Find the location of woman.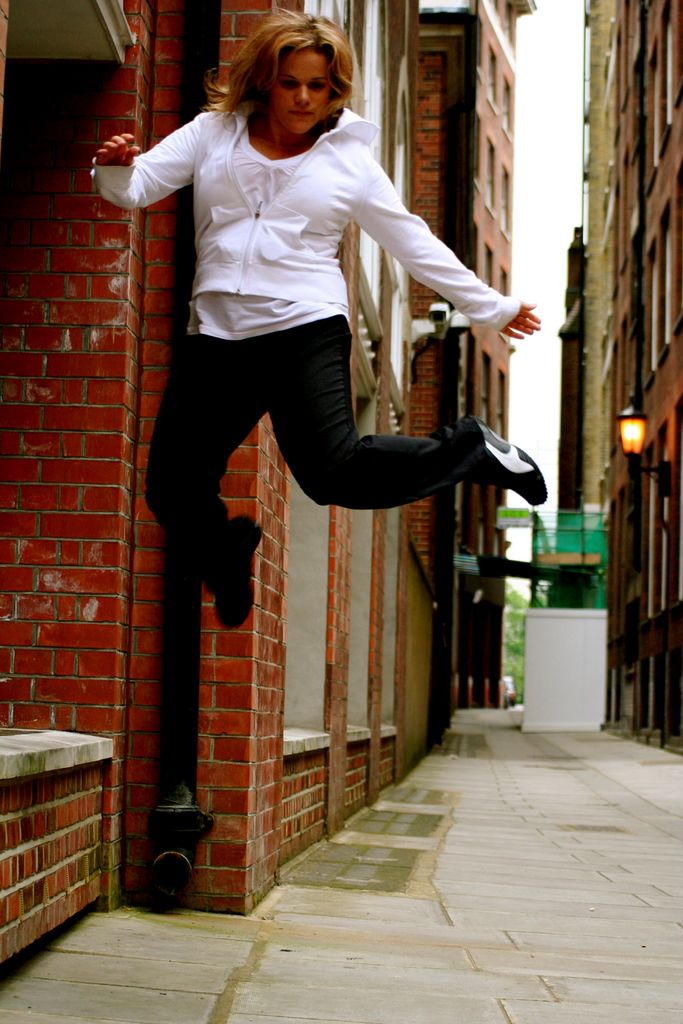
Location: l=114, t=23, r=476, b=772.
